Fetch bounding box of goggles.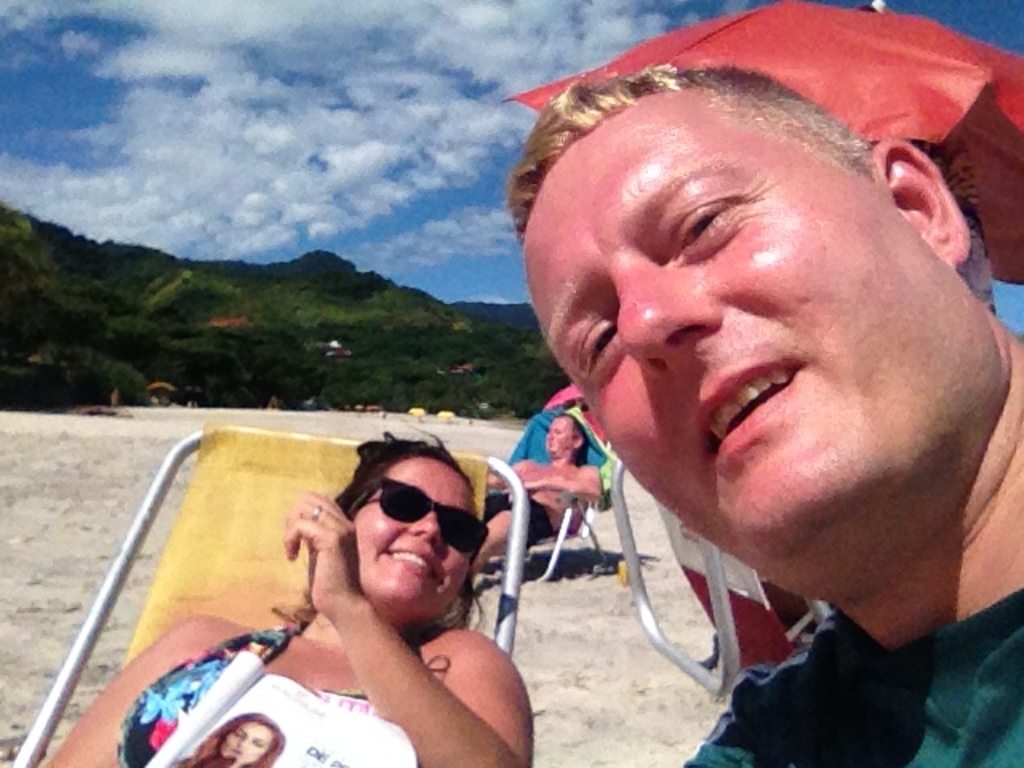
Bbox: bbox=[347, 472, 494, 552].
